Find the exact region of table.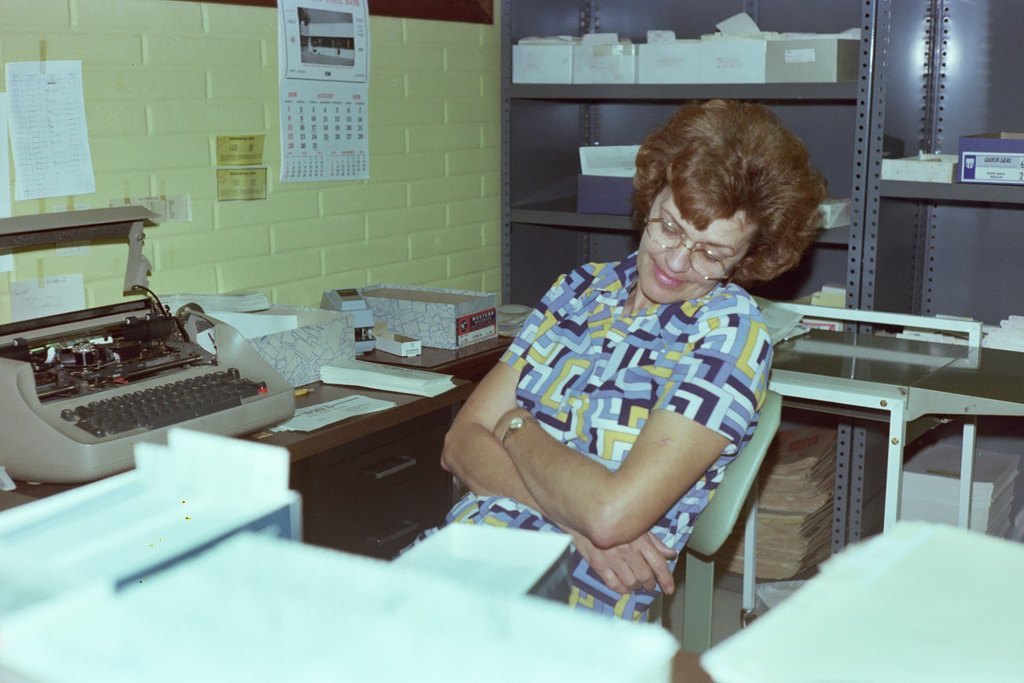
Exact region: detection(745, 318, 1023, 631).
